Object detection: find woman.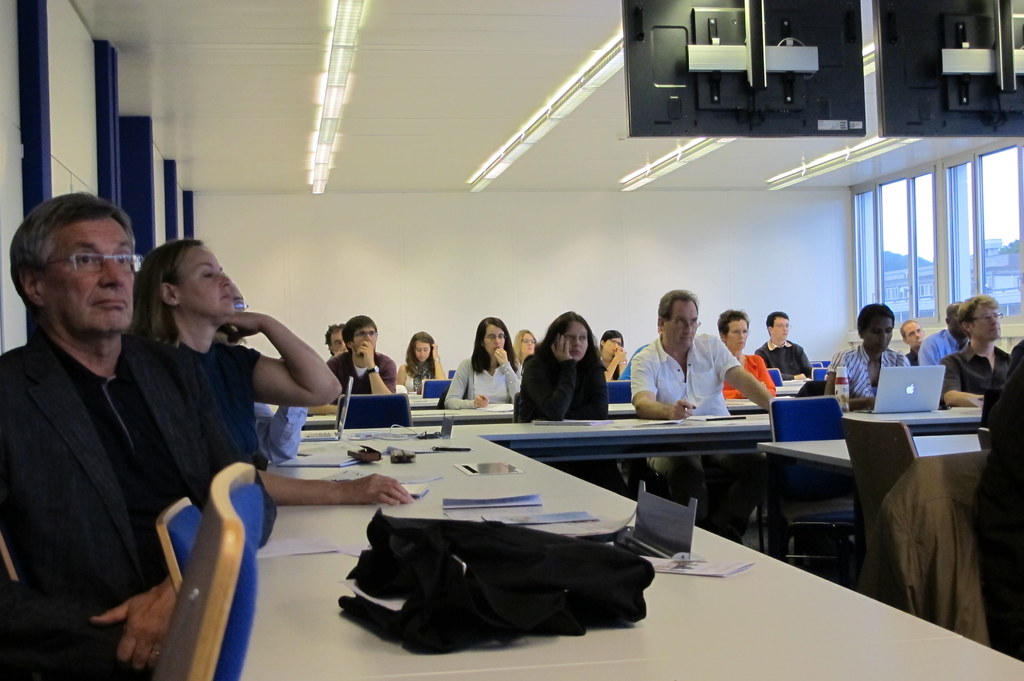
x1=721, y1=307, x2=783, y2=397.
